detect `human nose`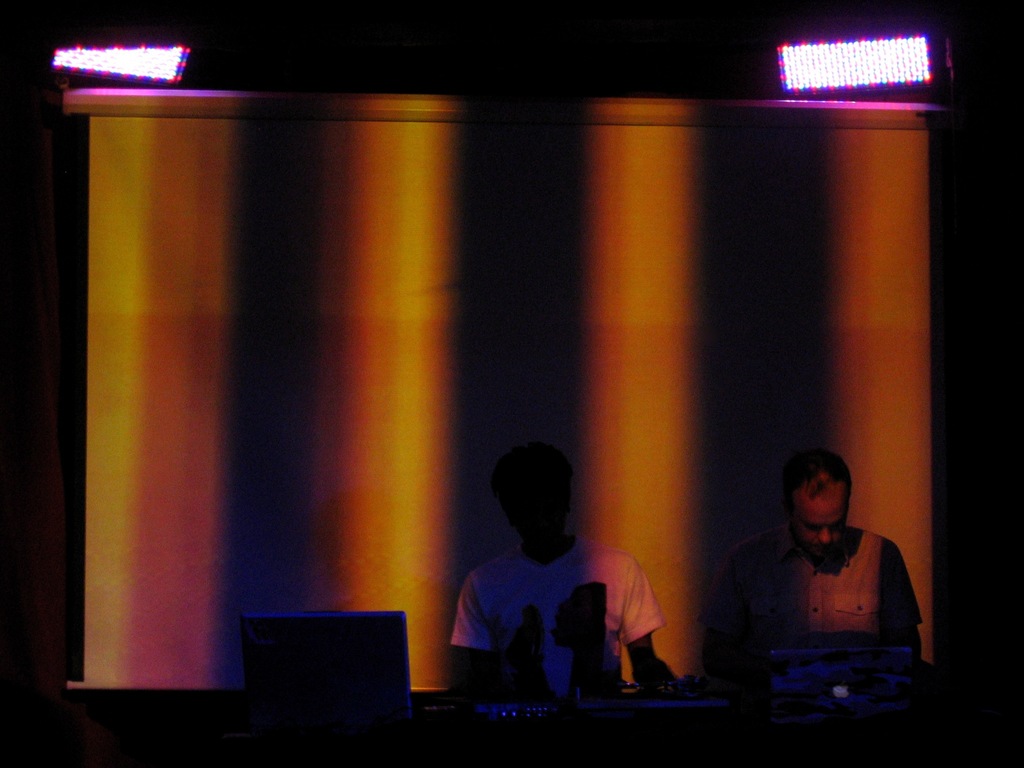
[819, 527, 831, 543]
